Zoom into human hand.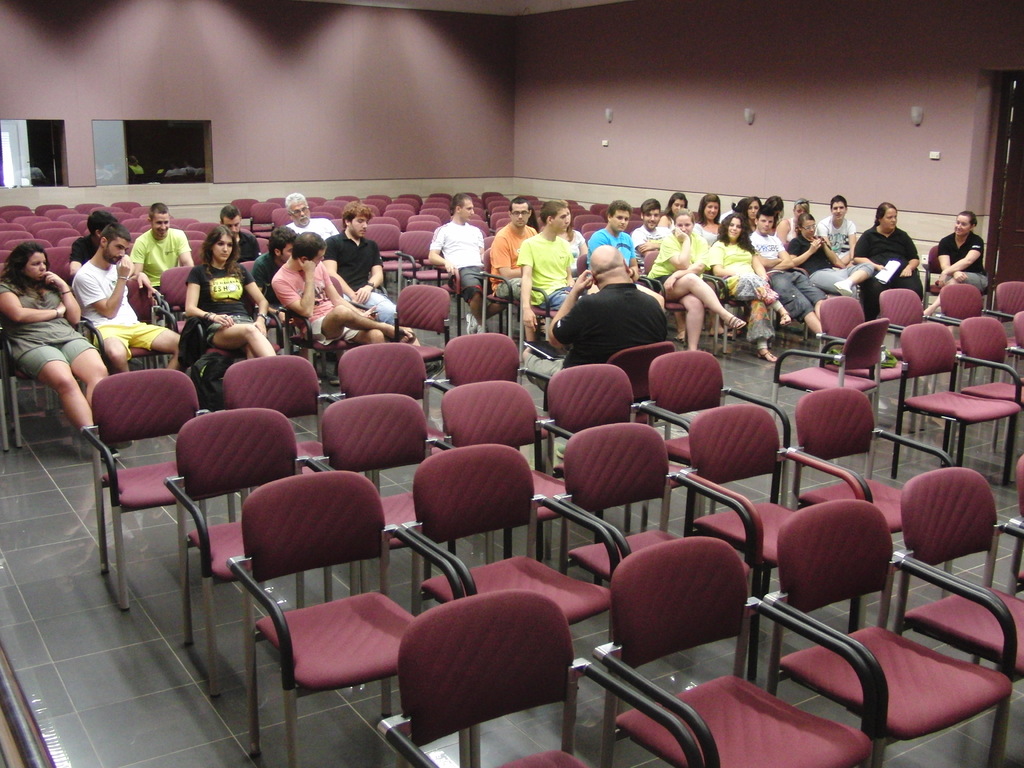
Zoom target: {"left": 136, "top": 269, "right": 156, "bottom": 298}.
